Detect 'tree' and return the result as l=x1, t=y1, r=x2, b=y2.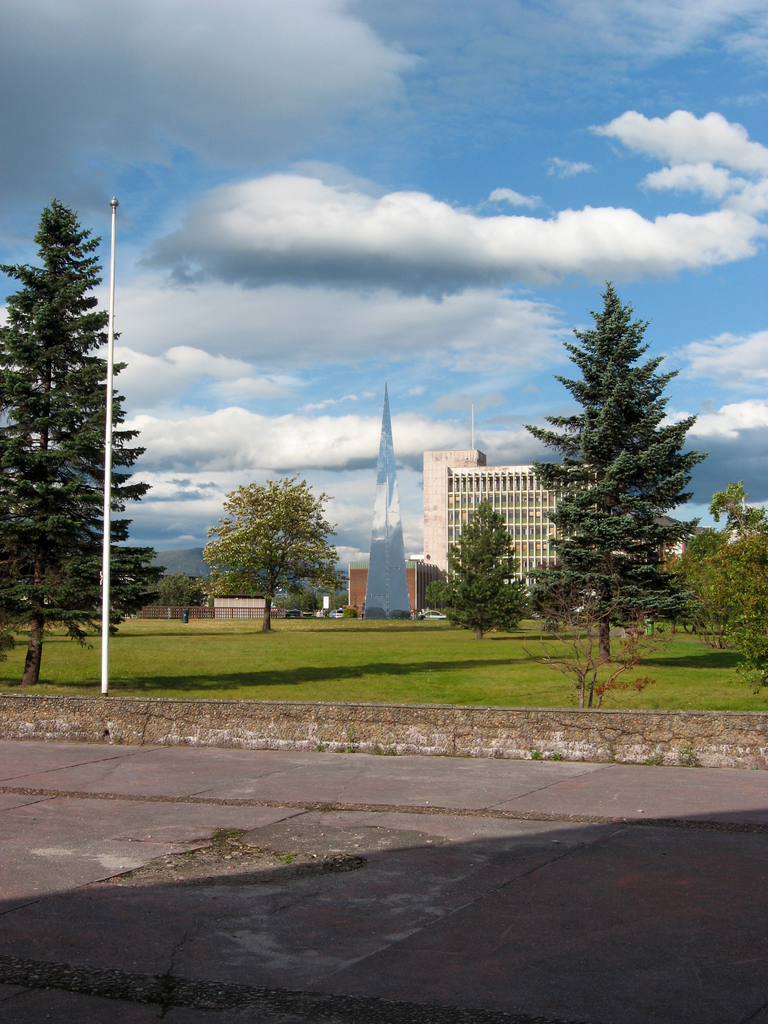
l=656, t=485, r=767, b=676.
